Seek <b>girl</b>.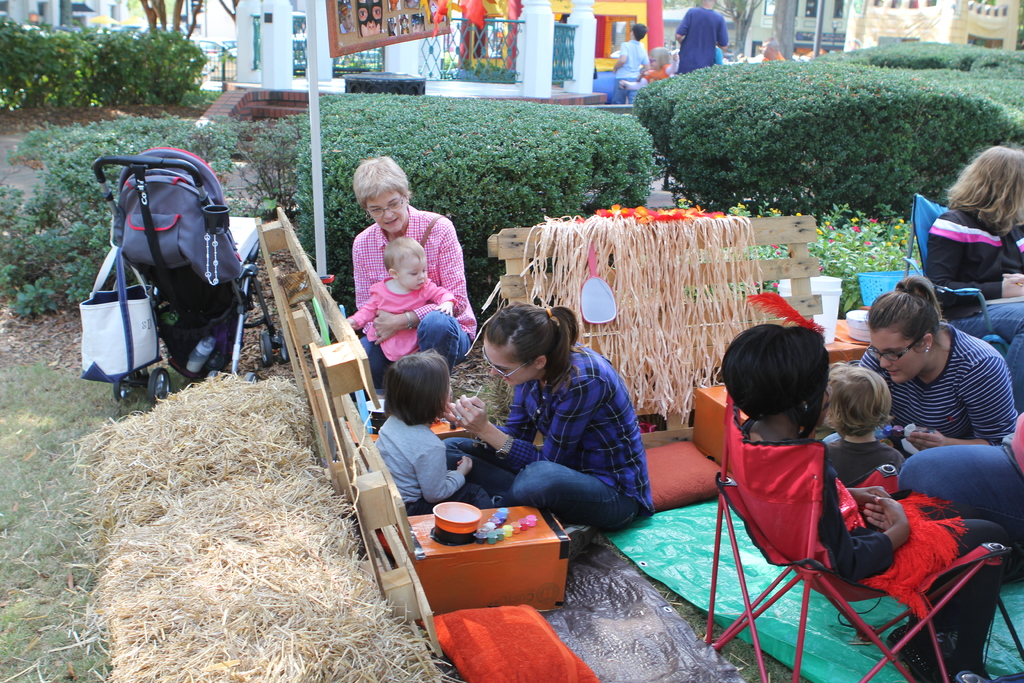
bbox=[353, 154, 479, 359].
